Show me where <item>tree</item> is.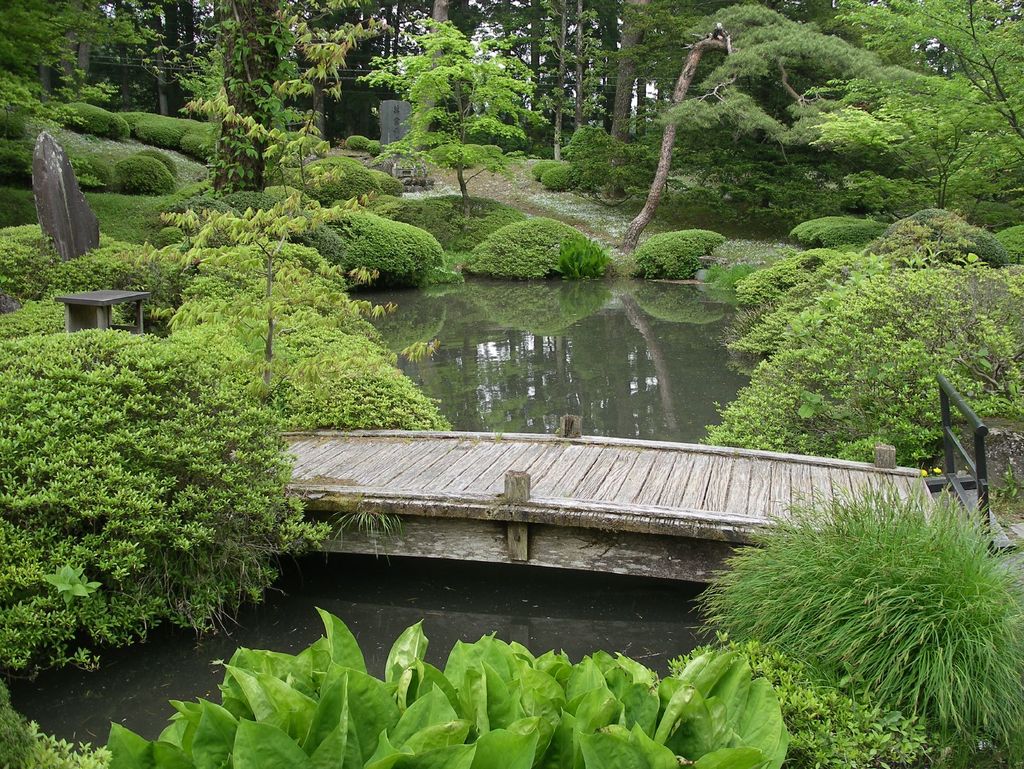
<item>tree</item> is at 796,0,1023,286.
